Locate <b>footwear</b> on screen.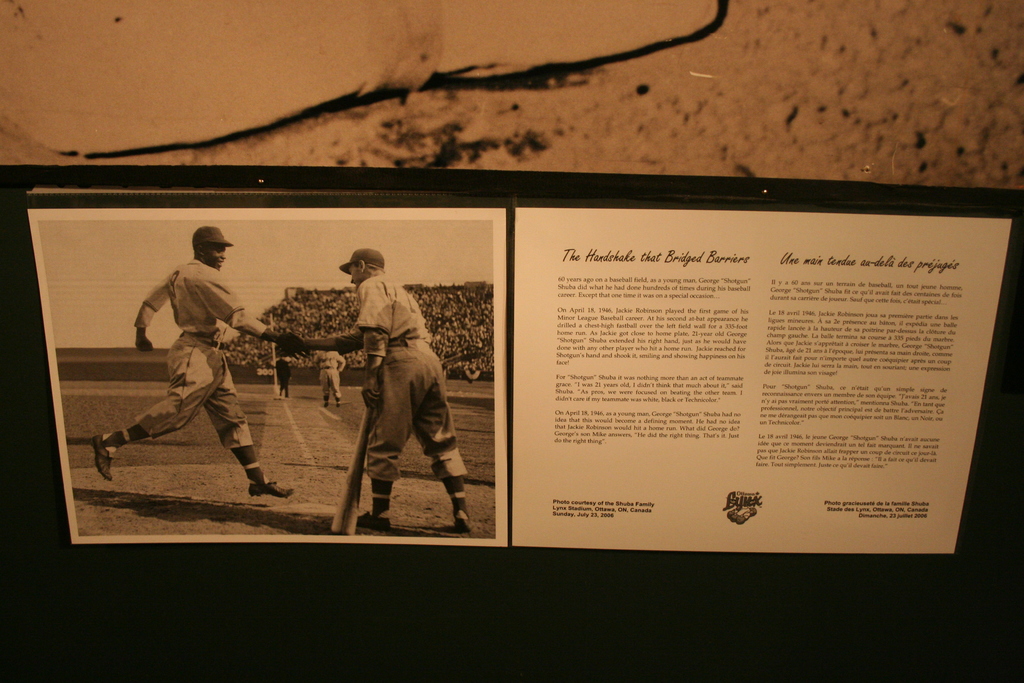
On screen at crop(246, 476, 294, 497).
